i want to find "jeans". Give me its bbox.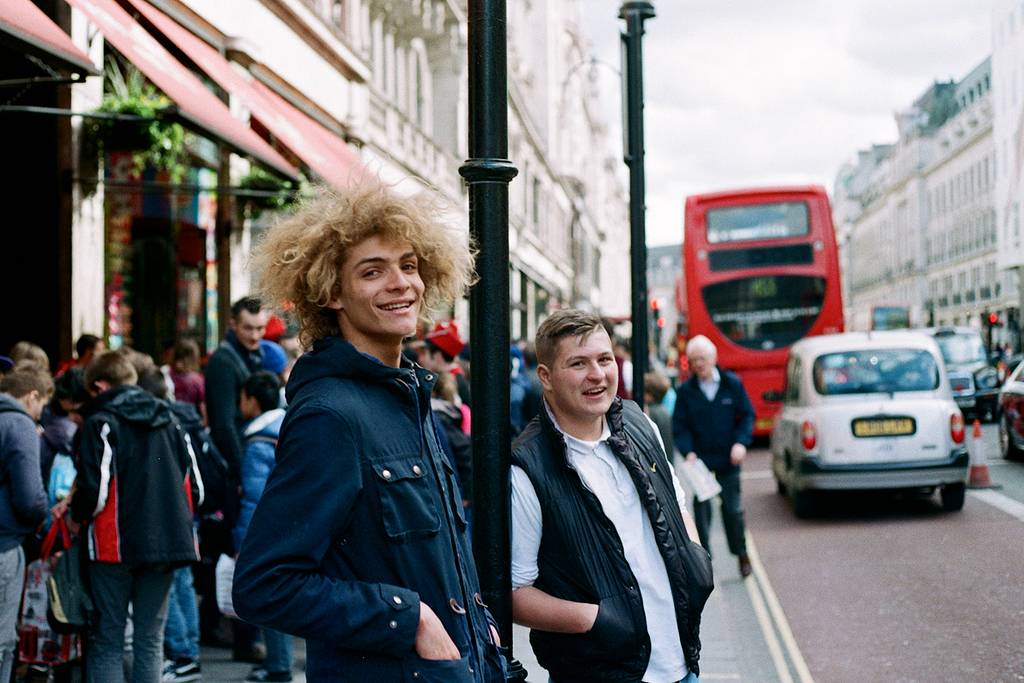
bbox=(168, 566, 203, 667).
